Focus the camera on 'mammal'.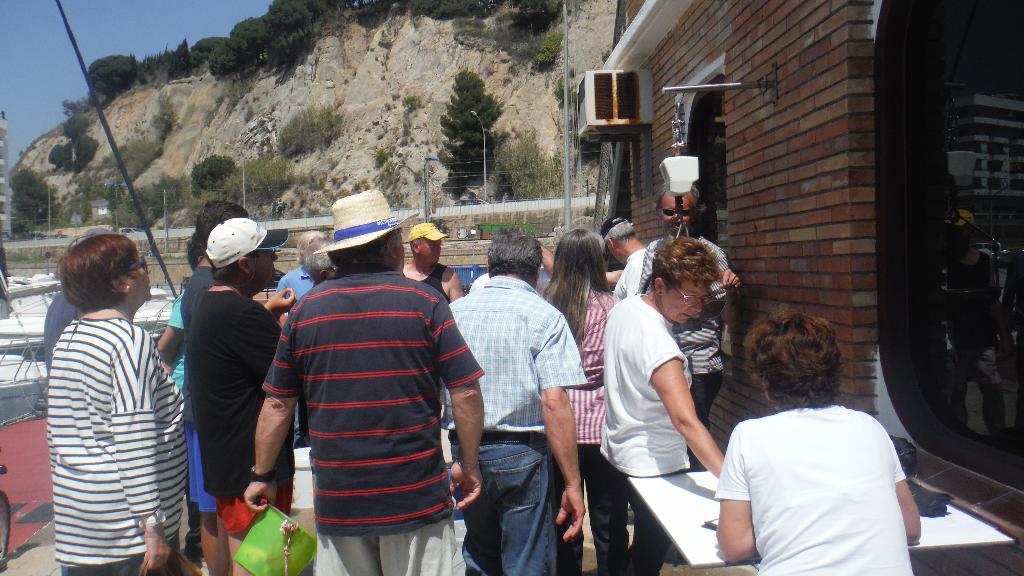
Focus region: detection(399, 220, 463, 300).
